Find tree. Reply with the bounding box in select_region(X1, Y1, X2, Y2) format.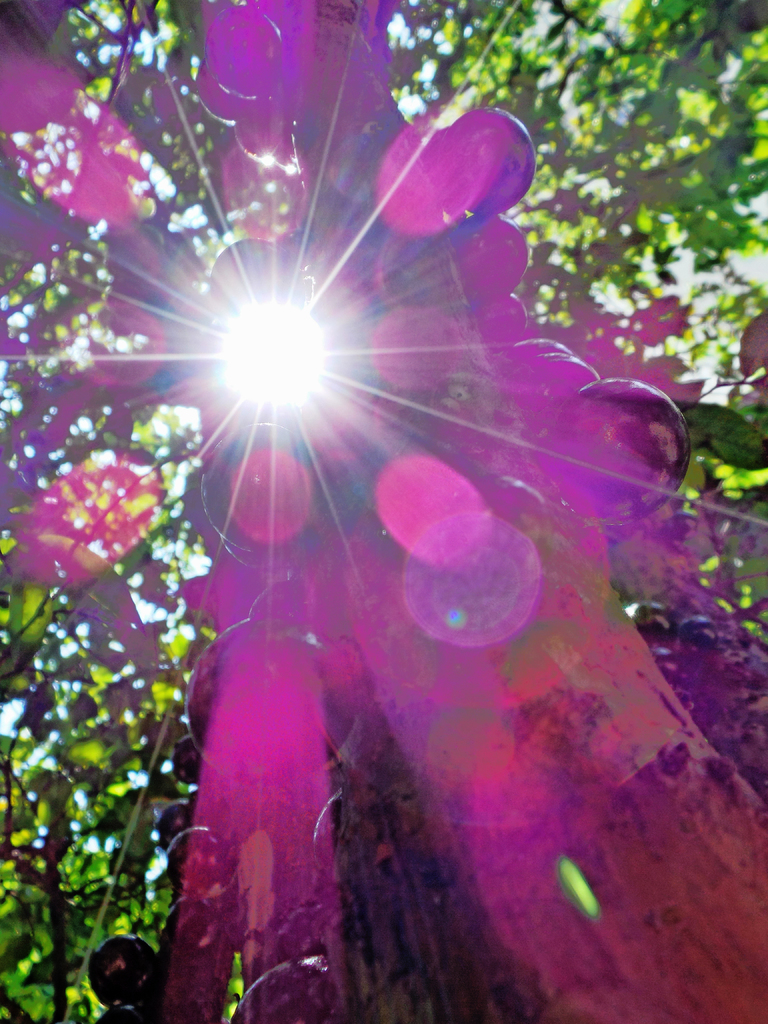
select_region(23, 61, 744, 1009).
